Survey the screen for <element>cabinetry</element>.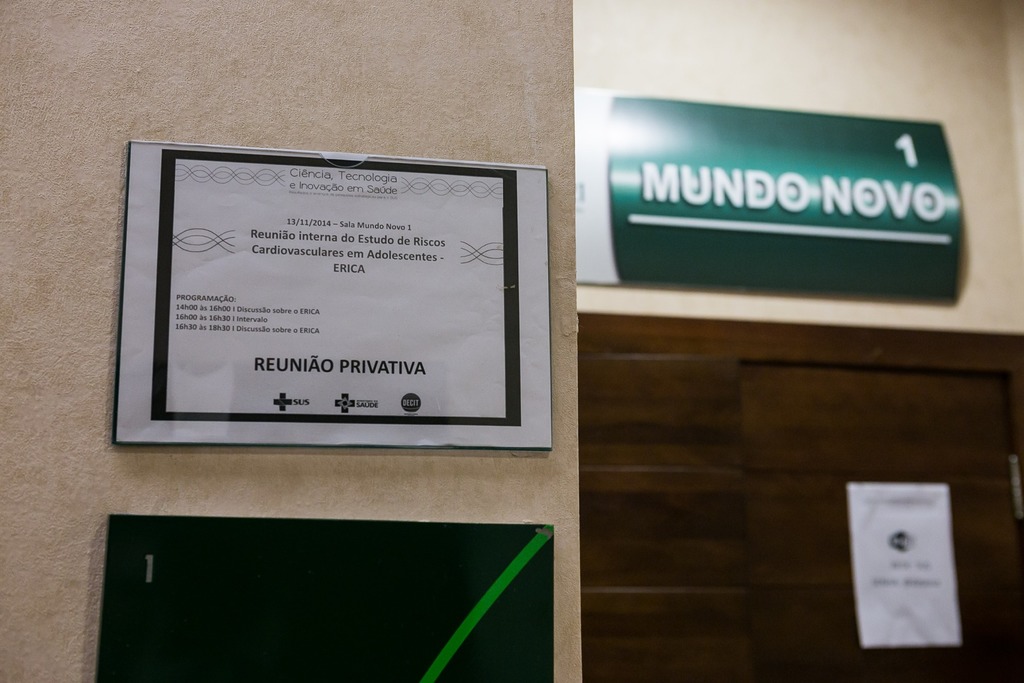
Survey found: x1=576, y1=295, x2=1016, y2=682.
